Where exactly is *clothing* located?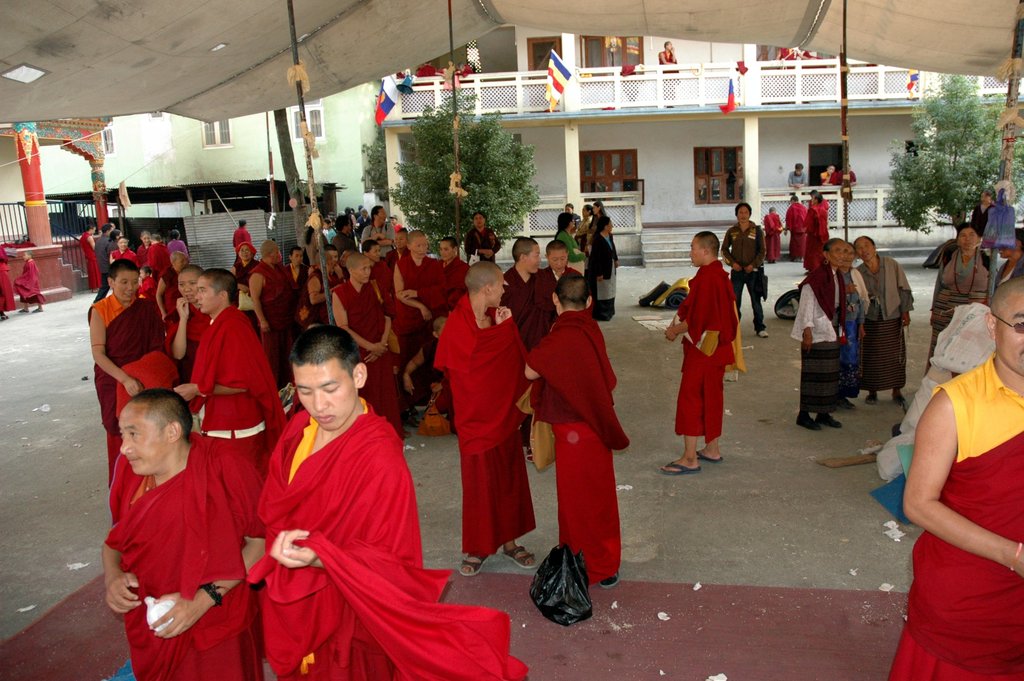
Its bounding box is [883, 352, 1023, 680].
